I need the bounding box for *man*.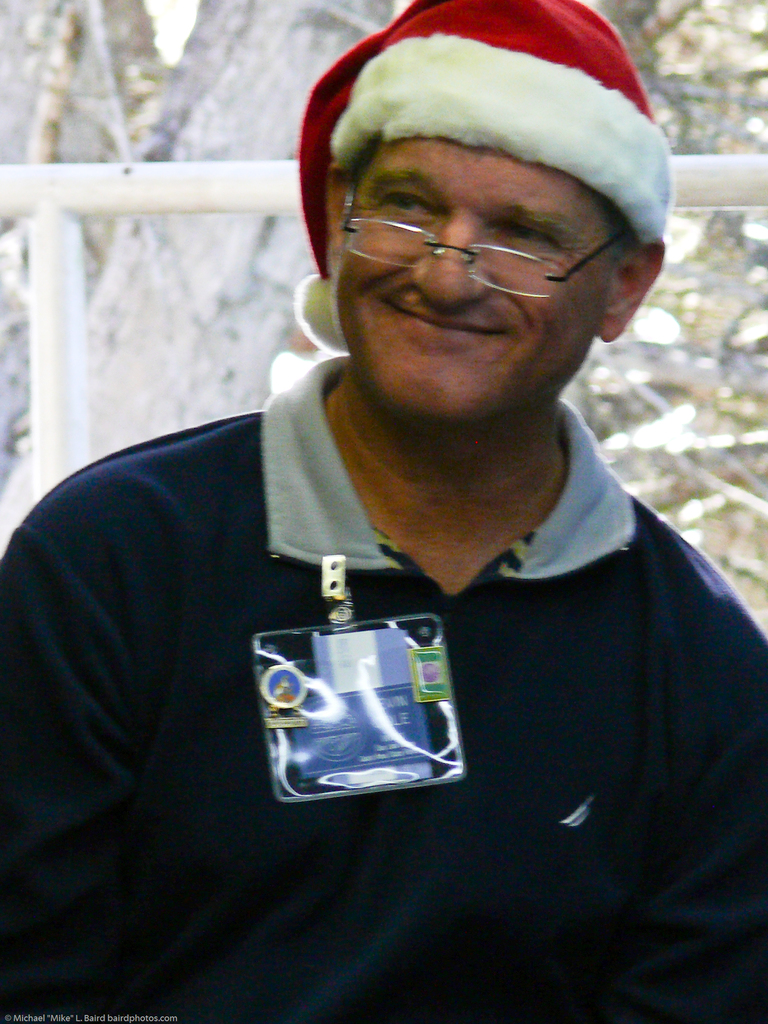
Here it is: {"x1": 26, "y1": 22, "x2": 766, "y2": 975}.
